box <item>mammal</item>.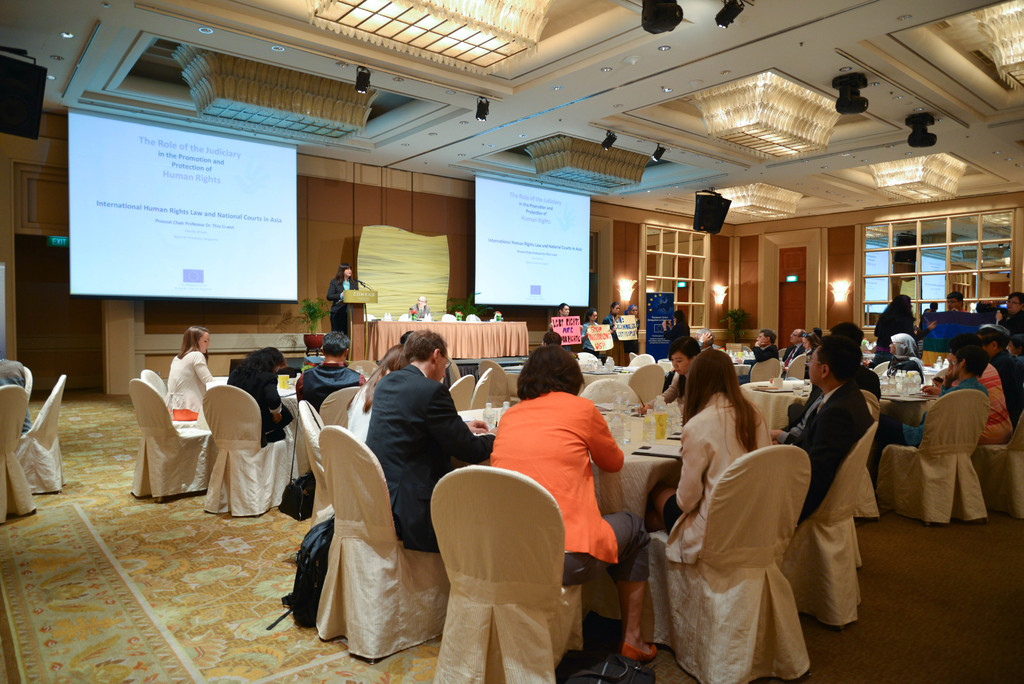
(left=773, top=334, right=878, bottom=523).
